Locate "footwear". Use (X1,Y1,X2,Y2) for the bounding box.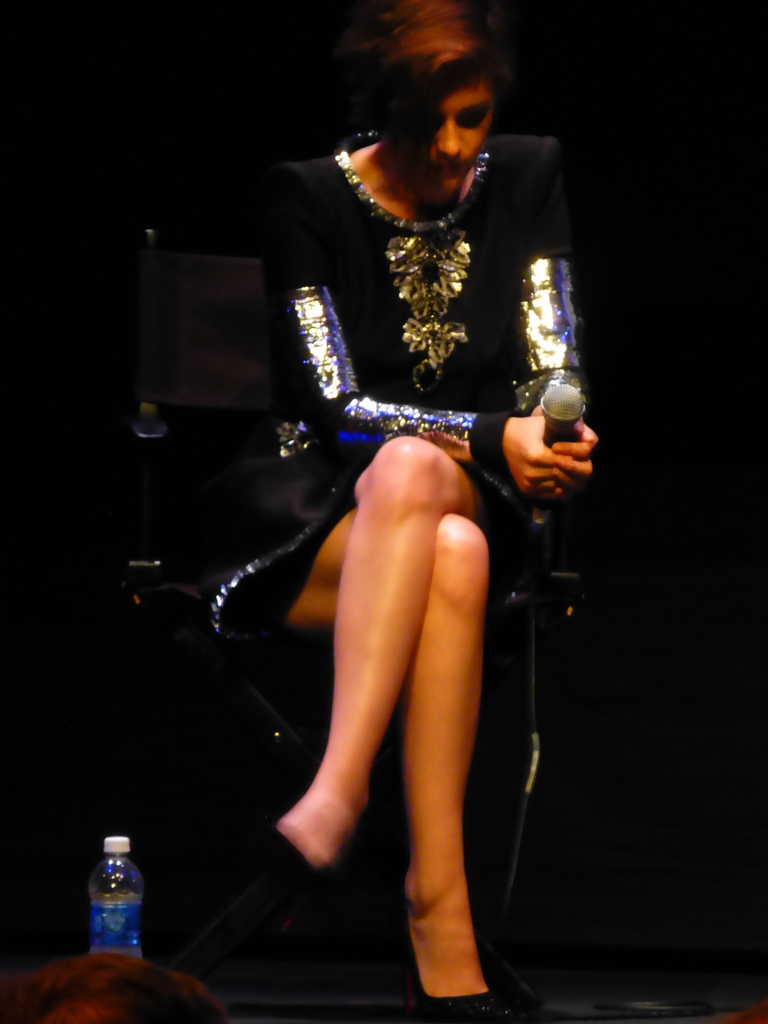
(396,903,500,1000).
